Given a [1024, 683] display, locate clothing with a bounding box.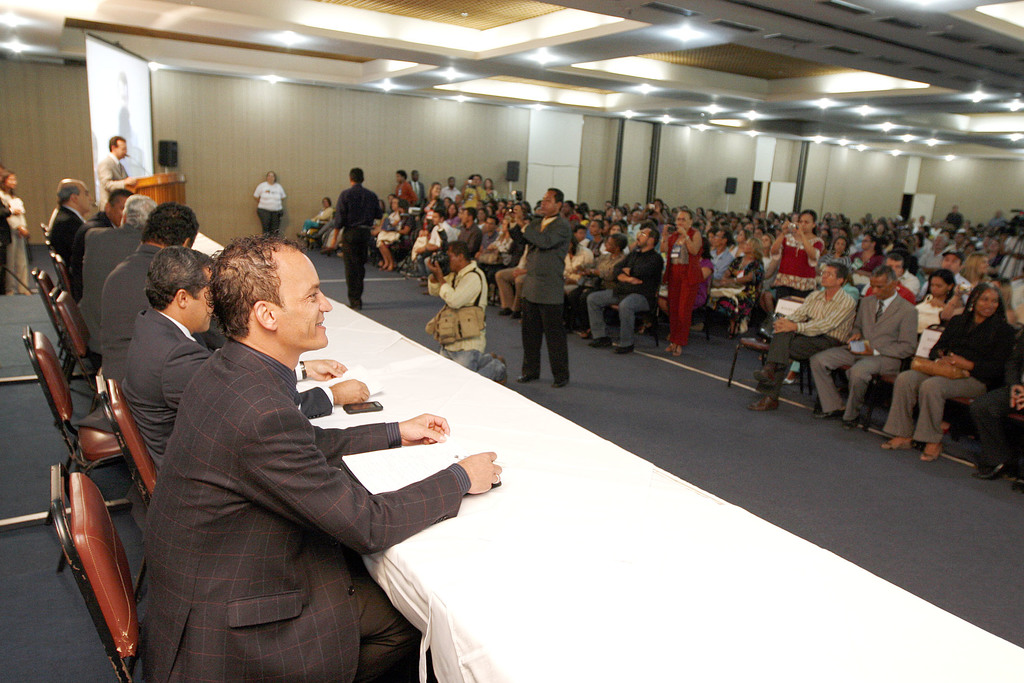
Located: (300,208,335,235).
